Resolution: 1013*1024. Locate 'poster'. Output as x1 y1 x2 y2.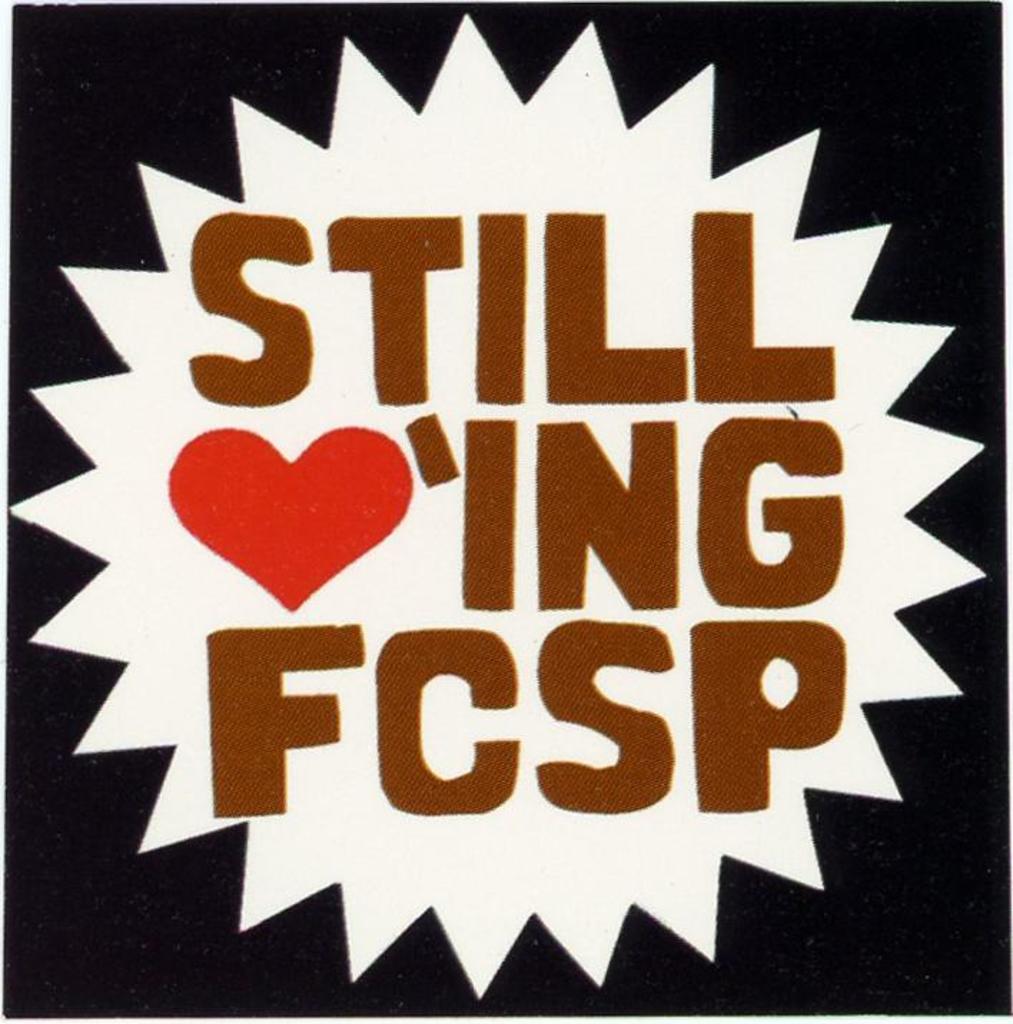
0 4 1012 1023.
